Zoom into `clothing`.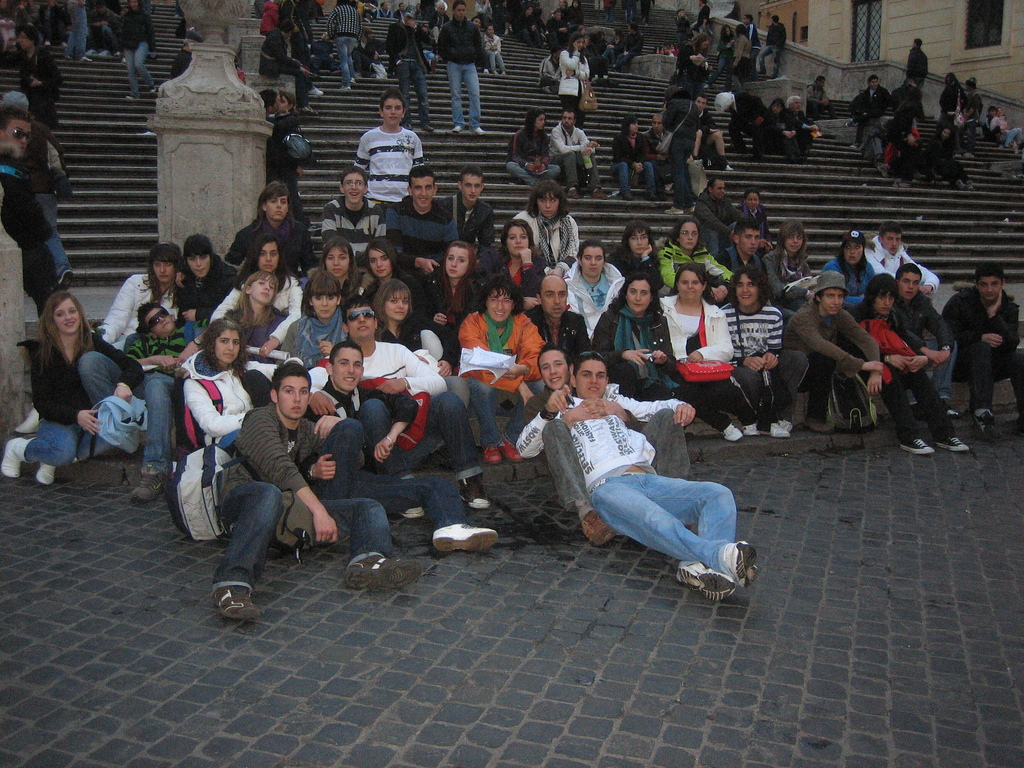
Zoom target: bbox=(611, 129, 656, 199).
